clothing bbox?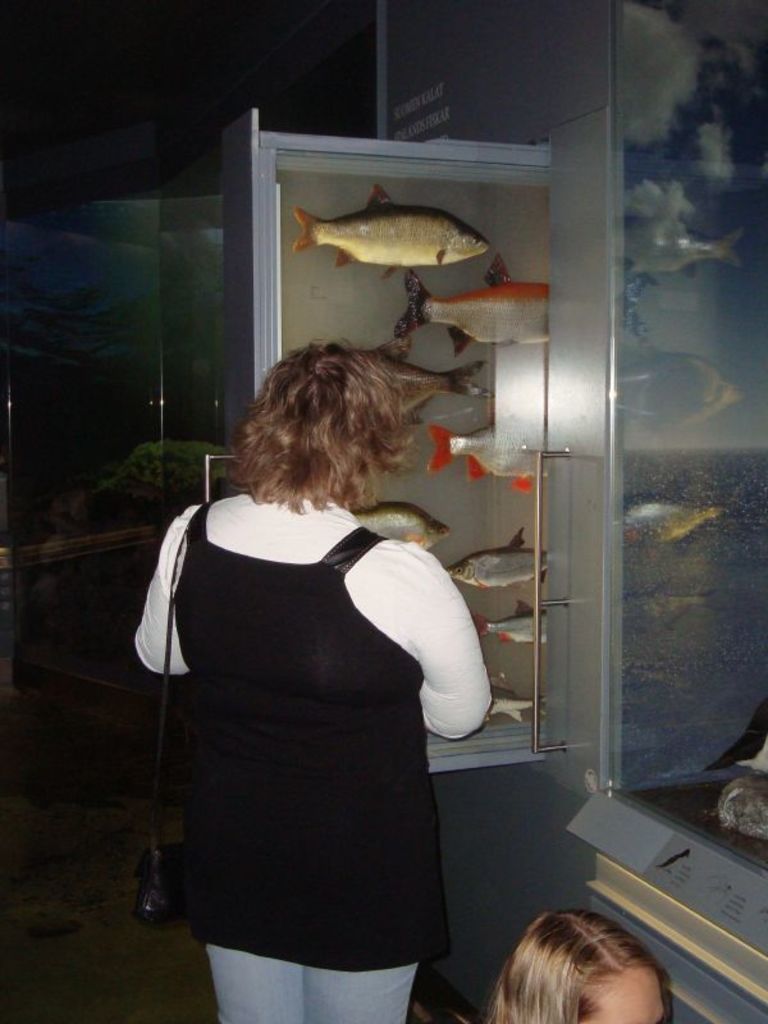
l=150, t=461, r=479, b=980
